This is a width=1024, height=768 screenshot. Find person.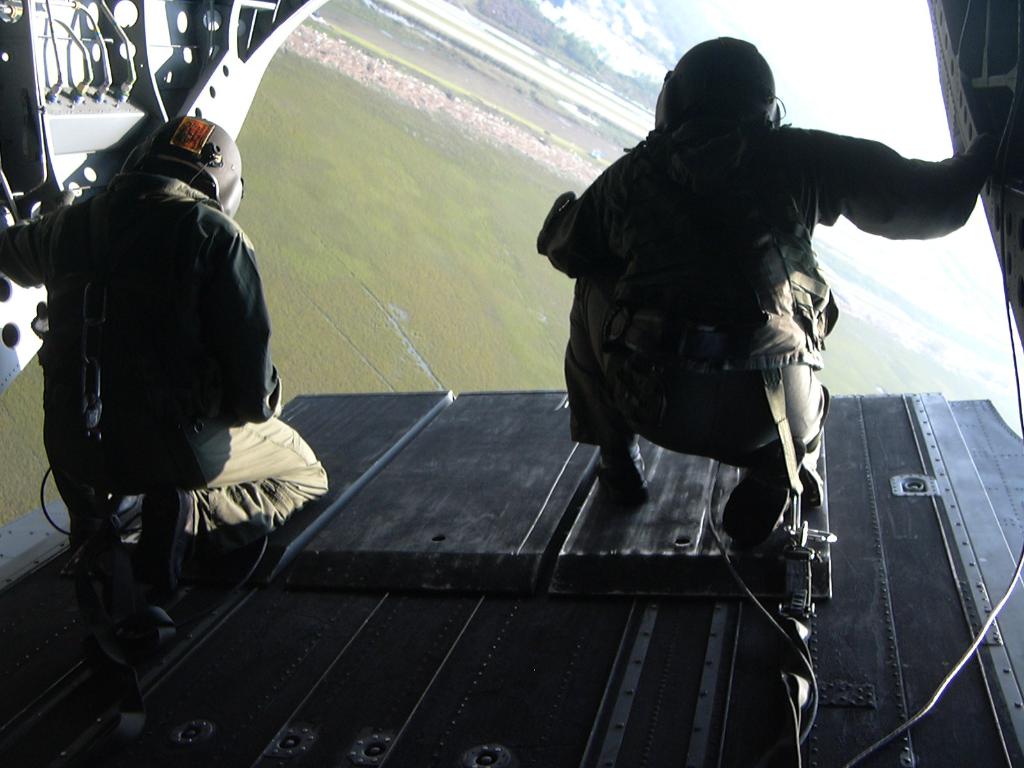
Bounding box: select_region(527, 28, 938, 635).
